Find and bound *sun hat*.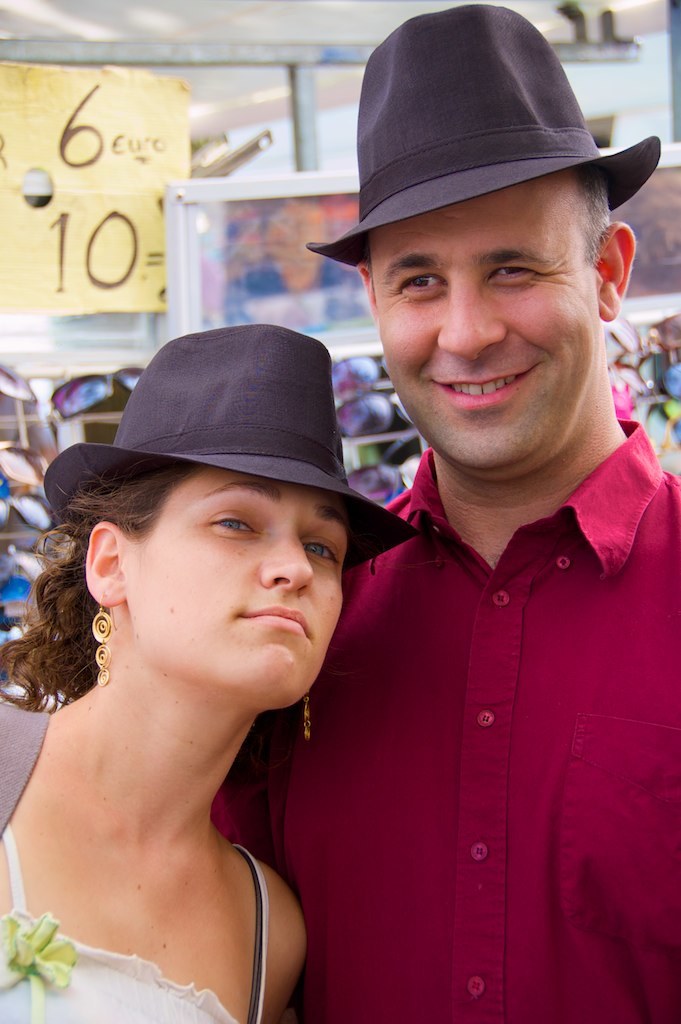
Bound: region(303, 0, 664, 264).
